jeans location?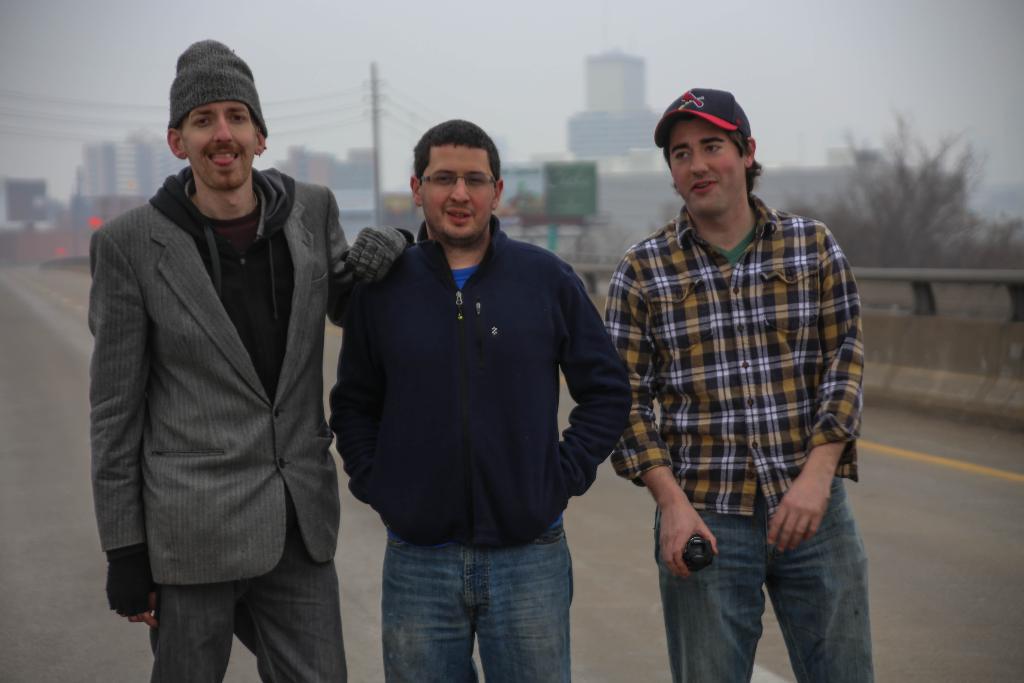
detection(376, 520, 577, 682)
